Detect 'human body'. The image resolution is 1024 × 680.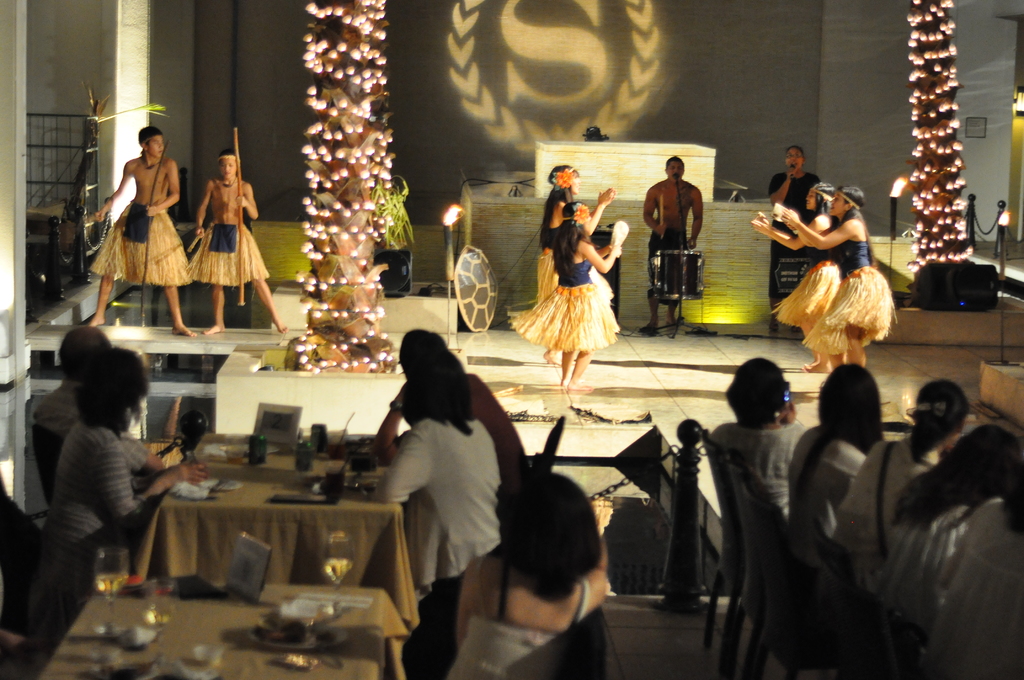
region(751, 181, 841, 373).
